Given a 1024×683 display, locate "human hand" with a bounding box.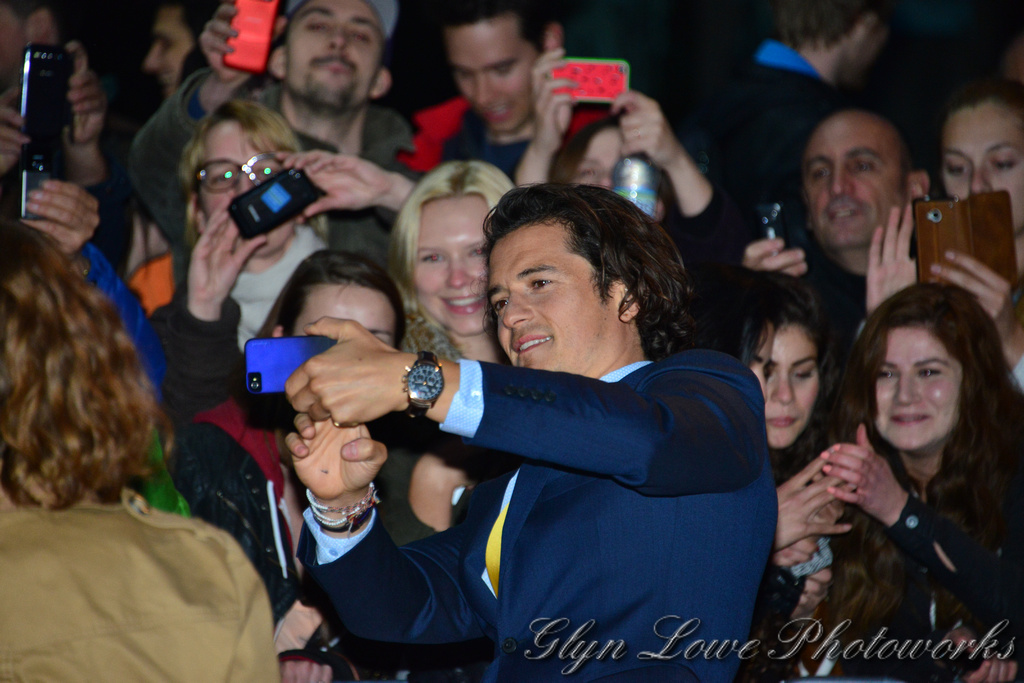
Located: rect(787, 569, 833, 631).
